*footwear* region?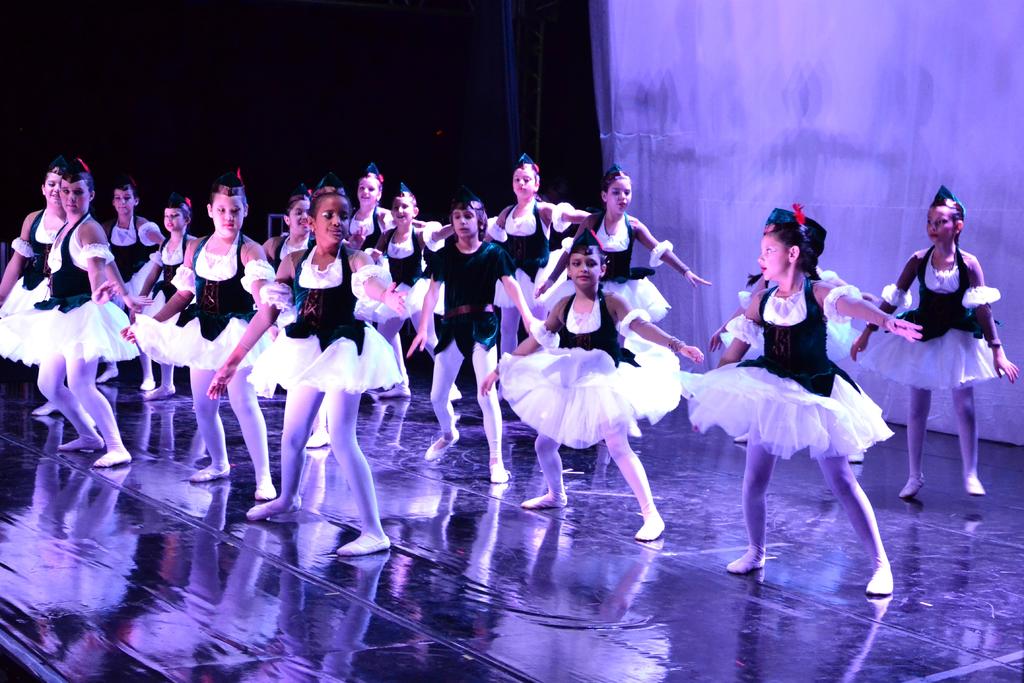
29/406/54/416
